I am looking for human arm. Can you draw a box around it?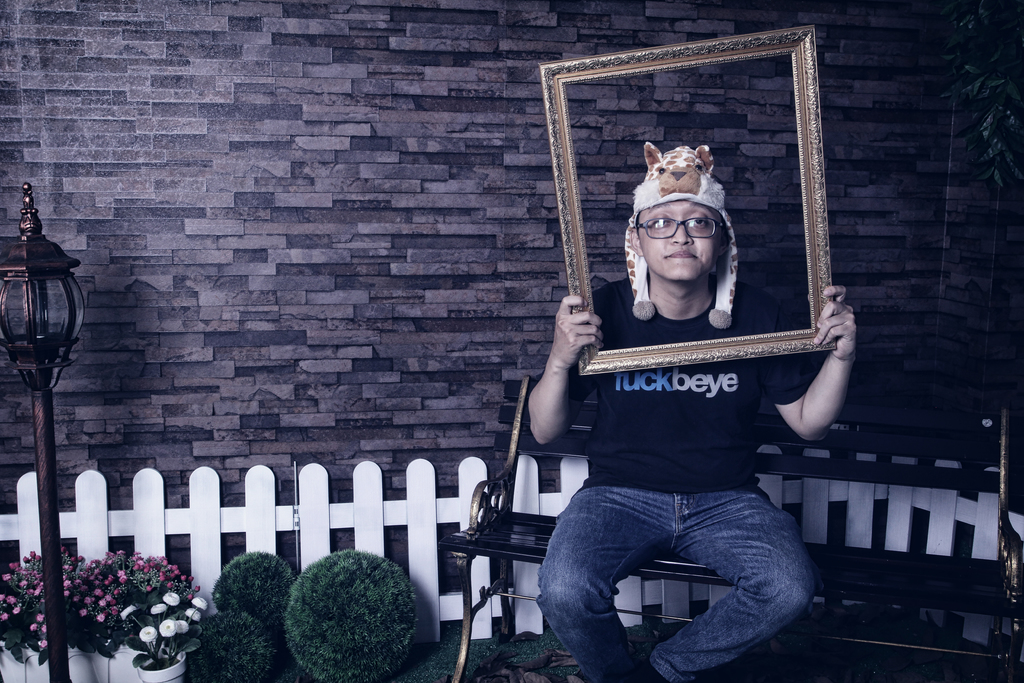
Sure, the bounding box is [532,321,600,463].
